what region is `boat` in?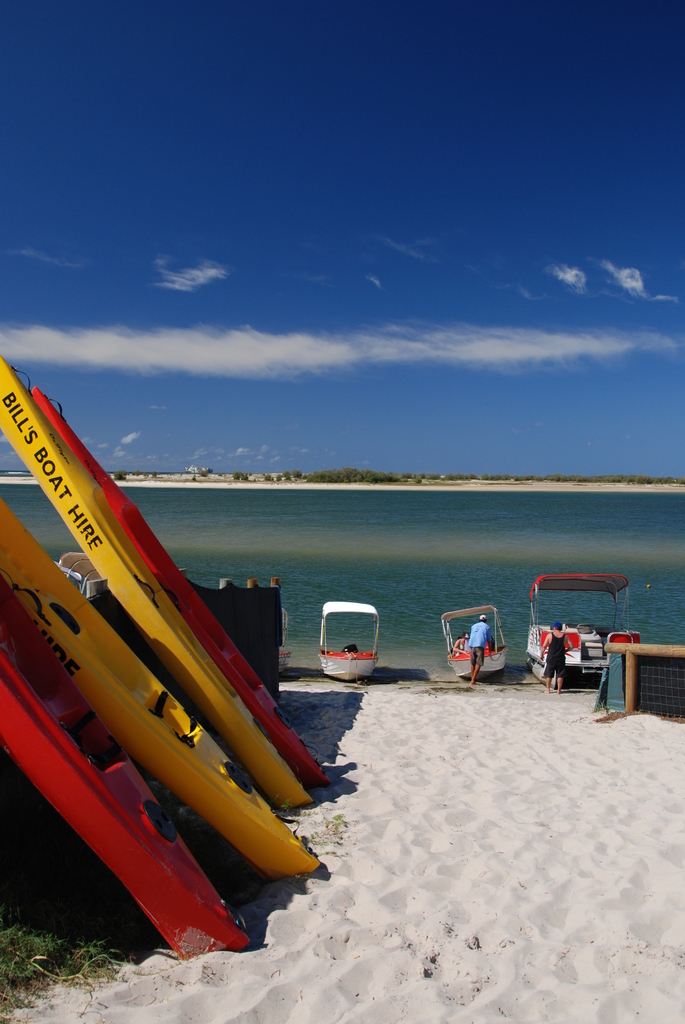
pyautogui.locateOnScreen(437, 603, 511, 678).
